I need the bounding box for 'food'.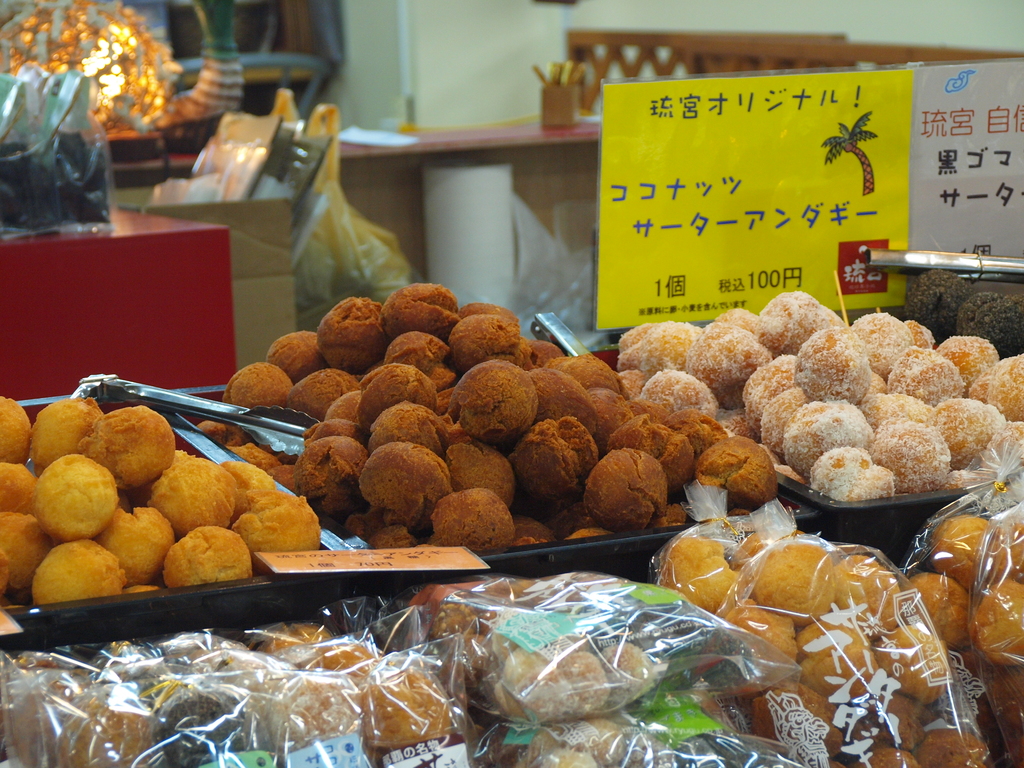
Here it is: <region>348, 439, 445, 525</region>.
